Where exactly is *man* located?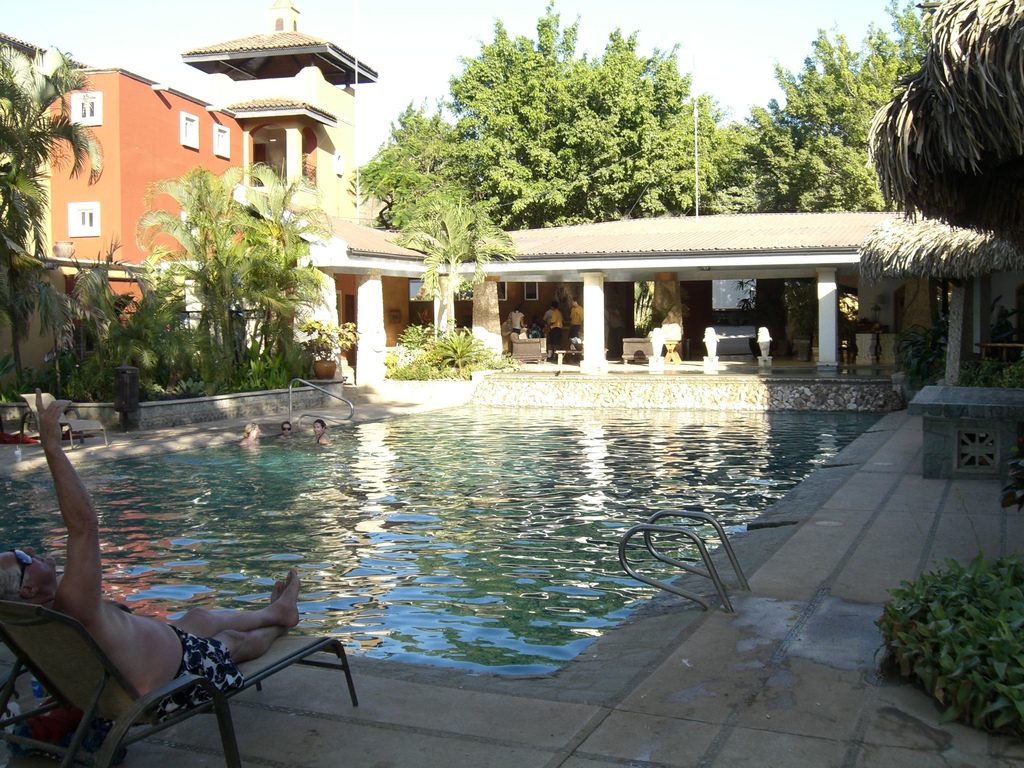
Its bounding box is region(547, 300, 563, 362).
